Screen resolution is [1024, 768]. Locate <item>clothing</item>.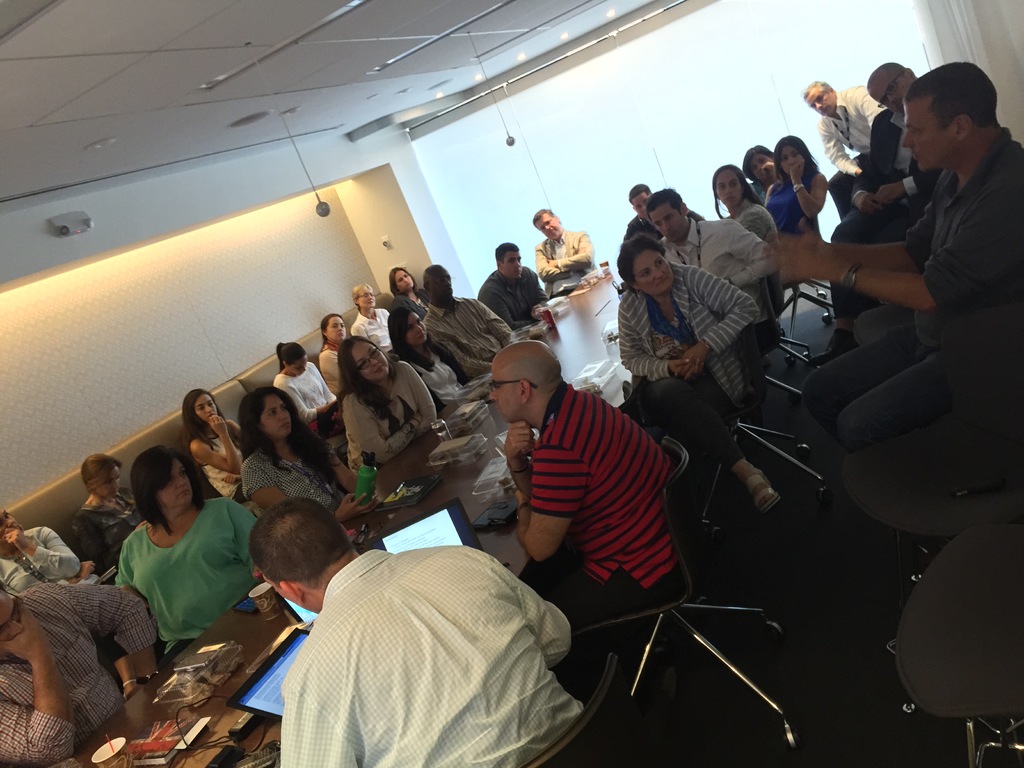
box(353, 305, 388, 355).
